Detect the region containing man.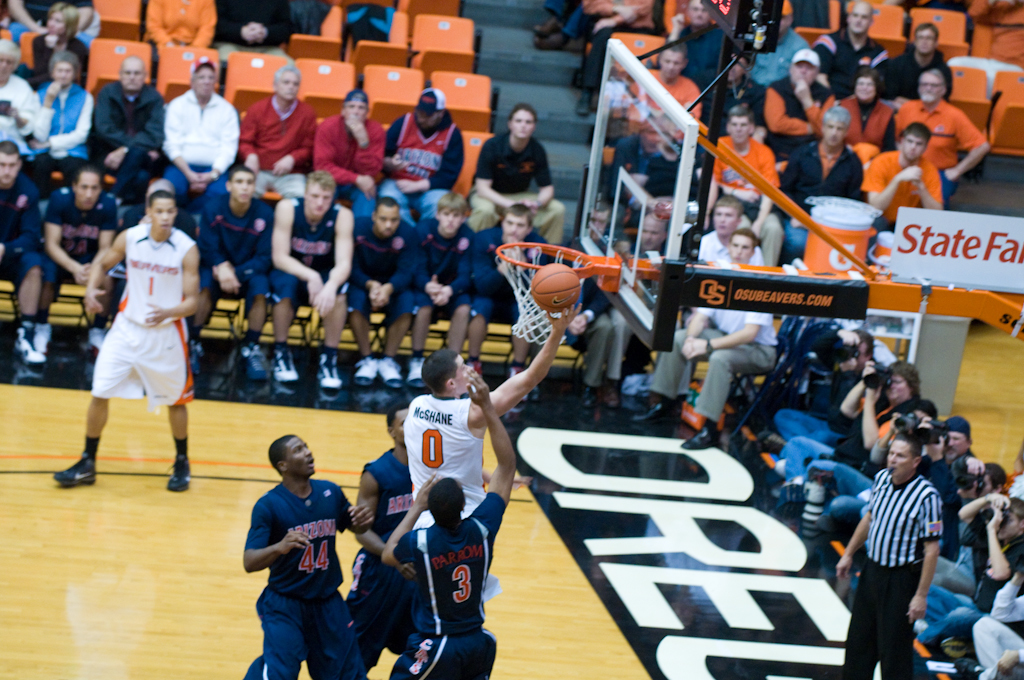
locate(667, 0, 737, 100).
